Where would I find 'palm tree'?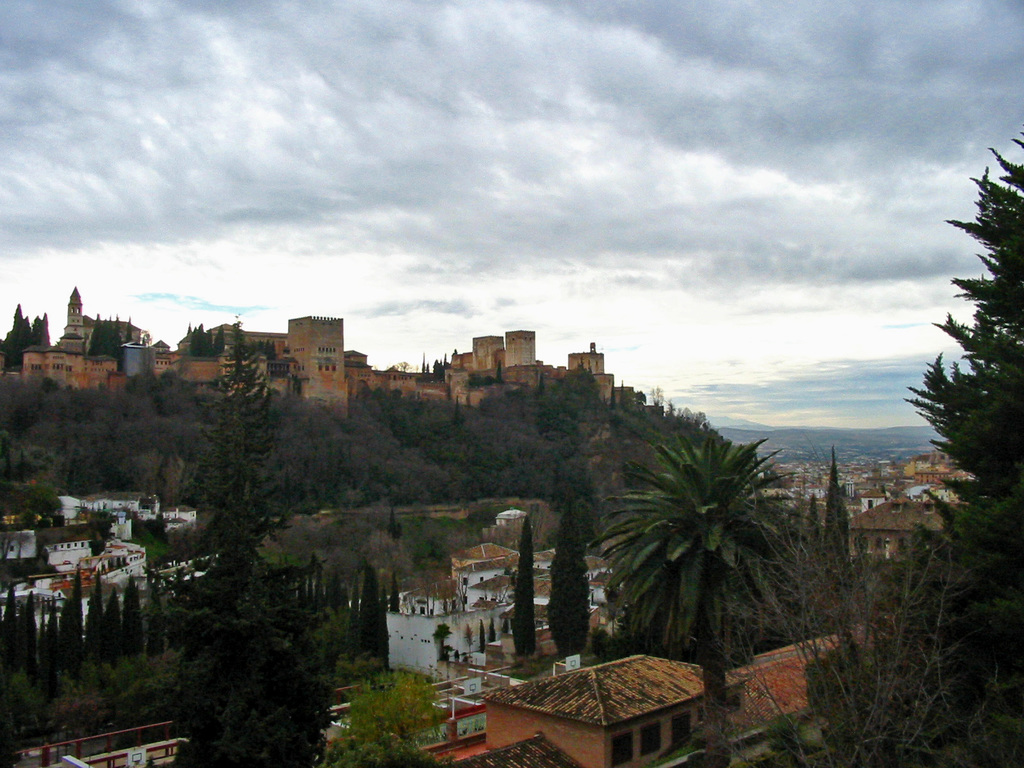
At detection(602, 438, 801, 679).
